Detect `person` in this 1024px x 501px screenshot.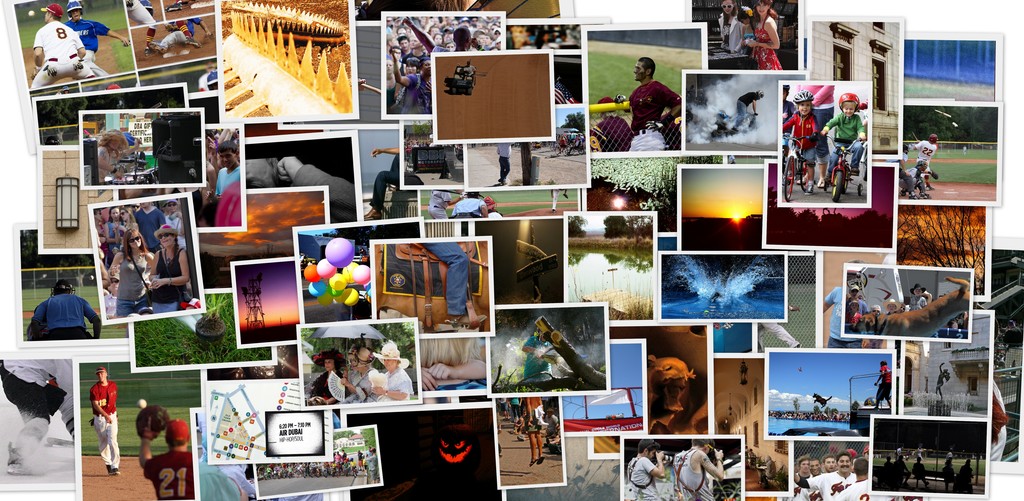
Detection: [left=933, top=365, right=947, bottom=392].
